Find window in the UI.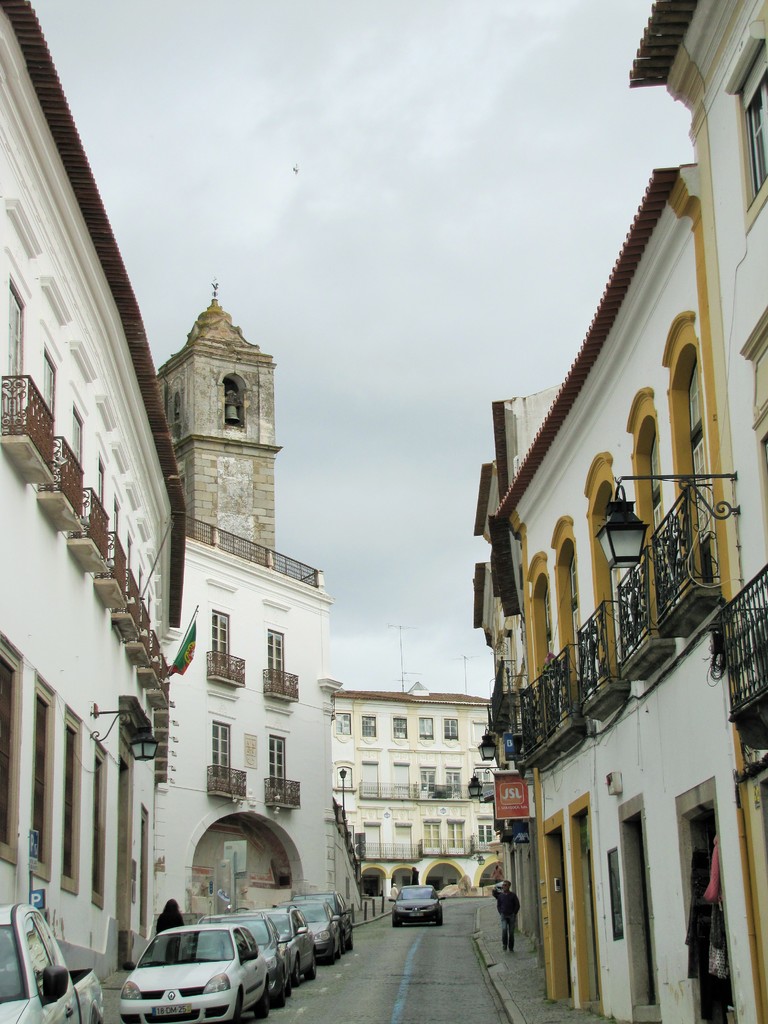
UI element at bbox=[74, 406, 84, 466].
